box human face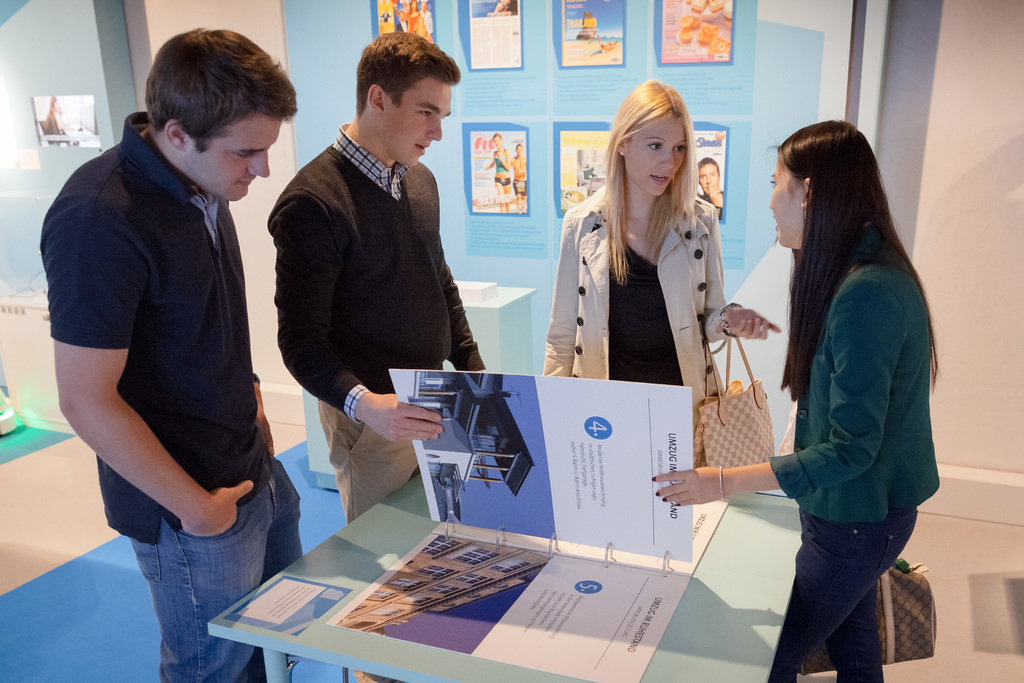
x1=696, y1=162, x2=717, y2=191
